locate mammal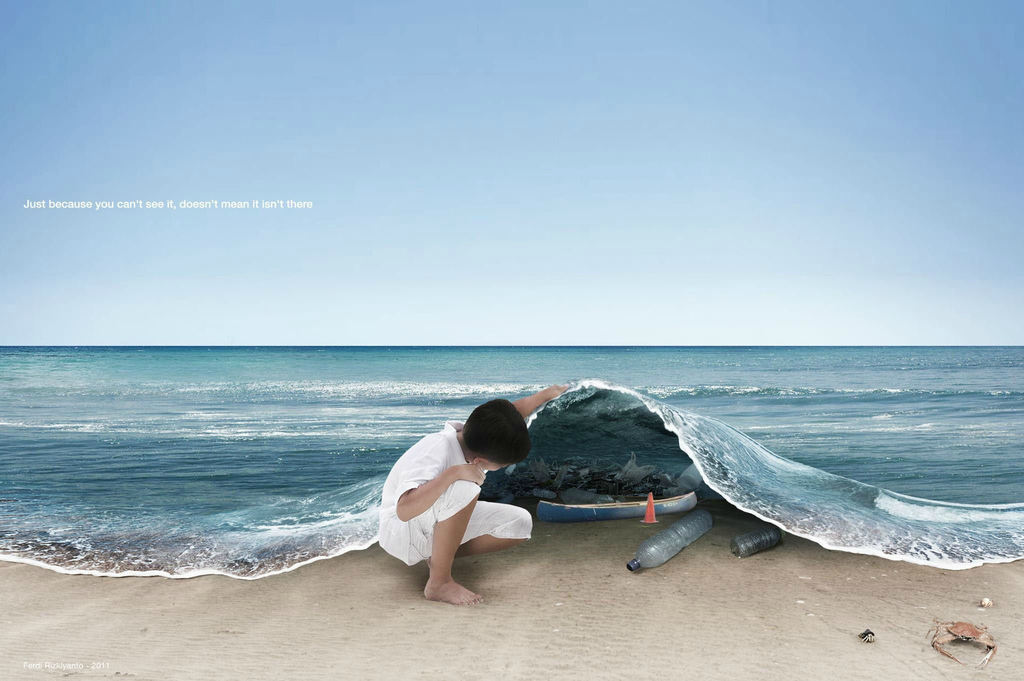
box(374, 384, 571, 609)
